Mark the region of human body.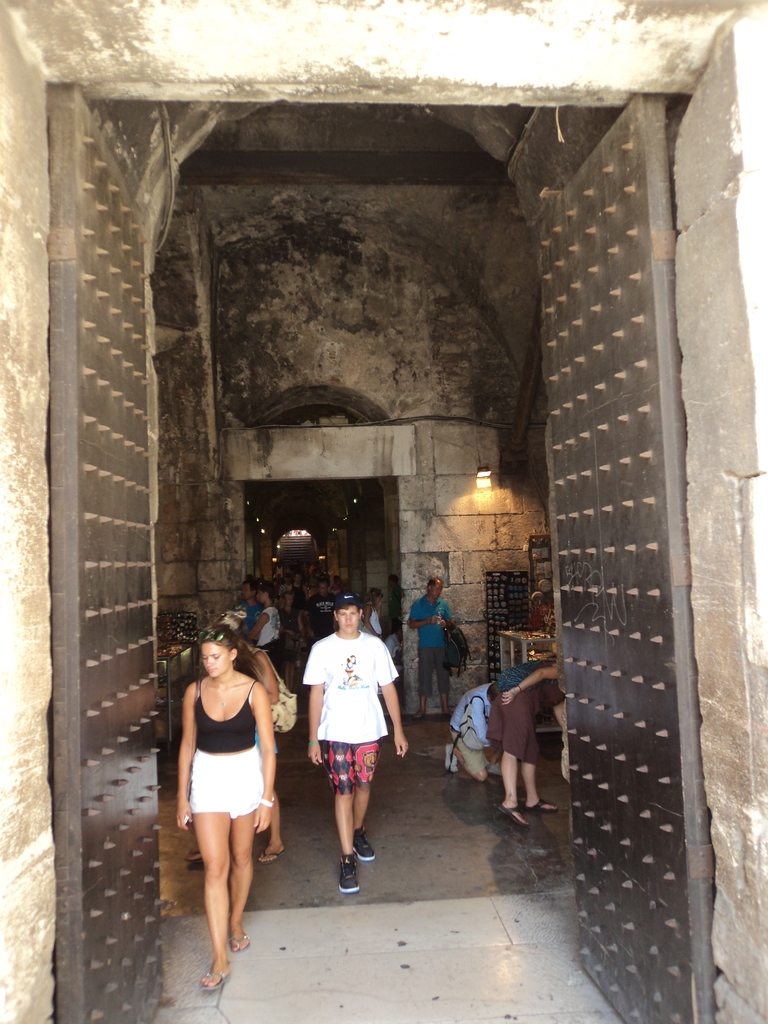
Region: box=[301, 630, 406, 879].
